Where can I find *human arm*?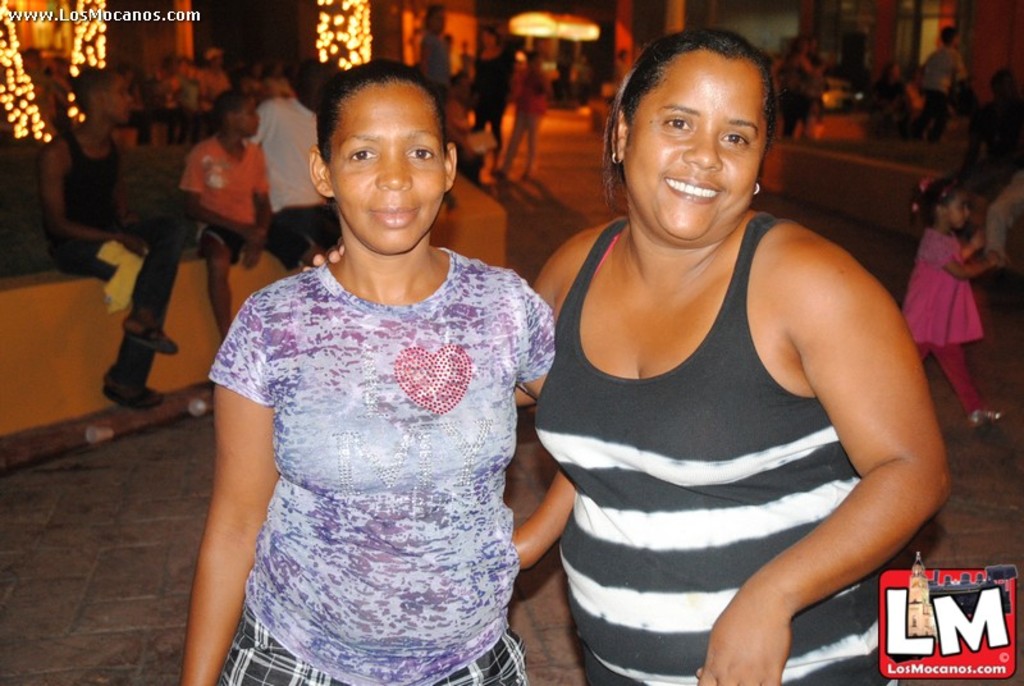
You can find it at bbox=[694, 211, 955, 669].
